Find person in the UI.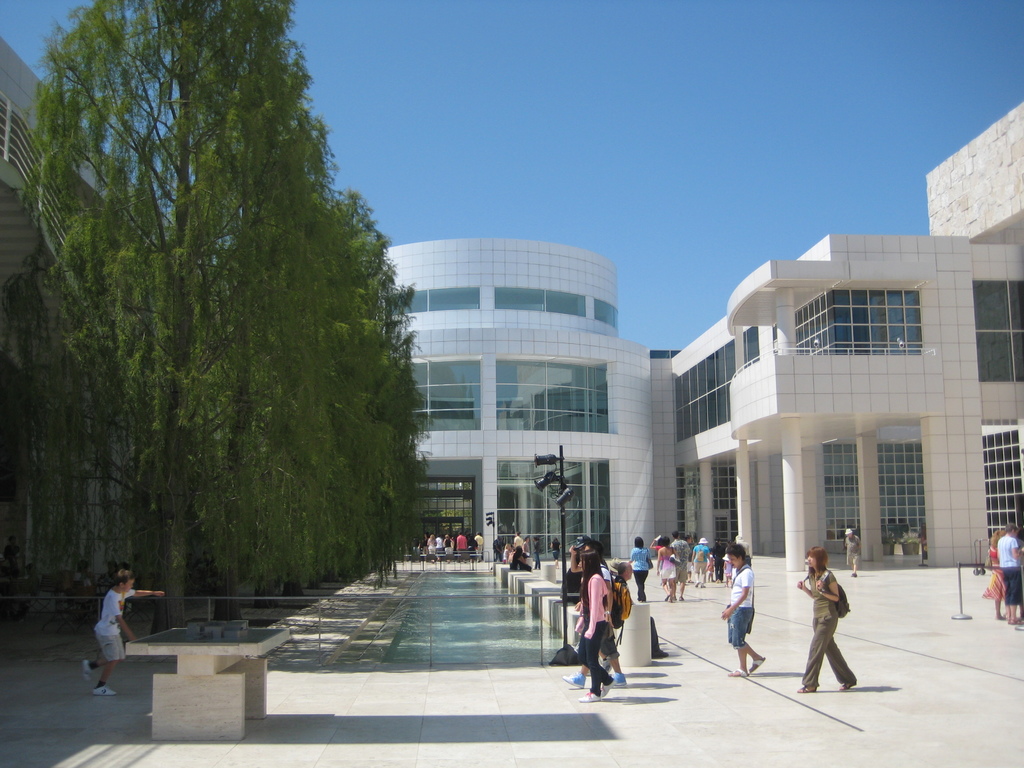
UI element at 801/544/861/692.
